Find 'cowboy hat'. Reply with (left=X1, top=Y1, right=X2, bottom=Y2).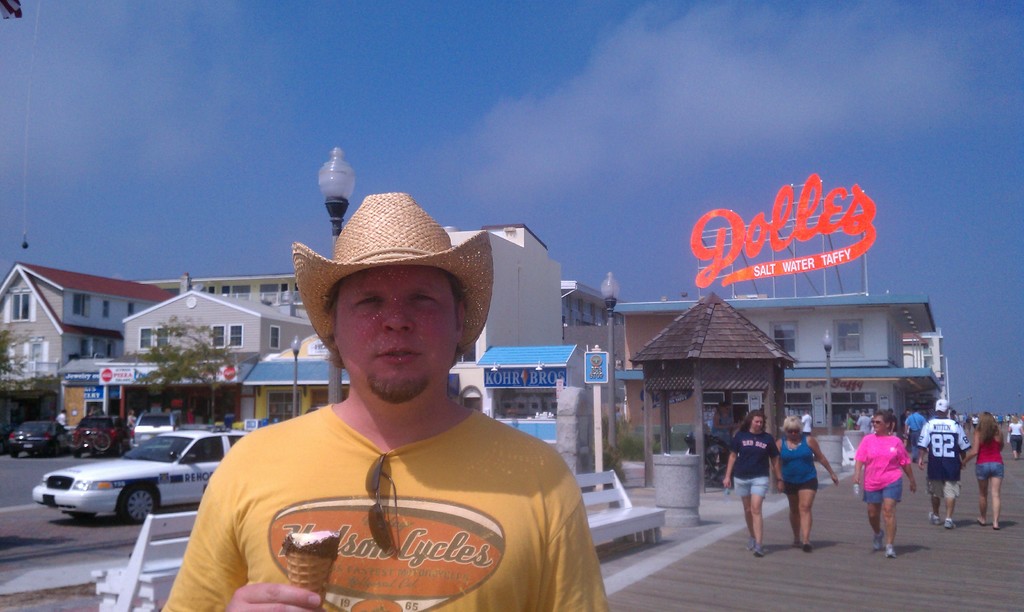
(left=269, top=175, right=510, bottom=389).
